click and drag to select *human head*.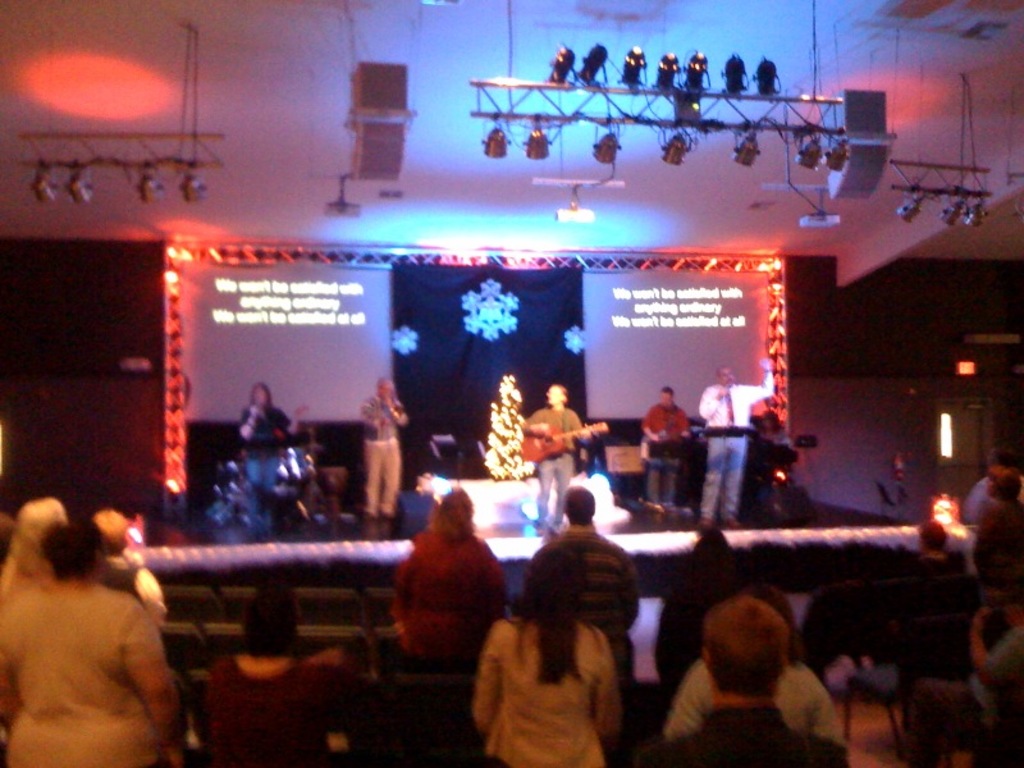
Selection: 918:520:948:547.
